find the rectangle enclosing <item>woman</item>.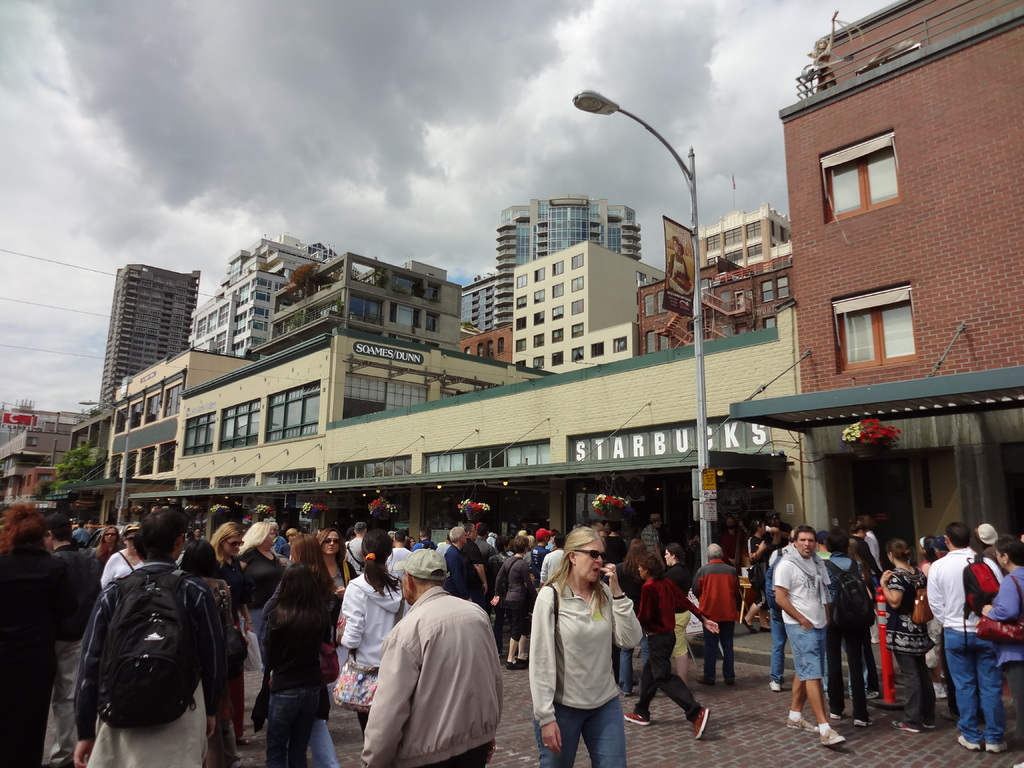
bbox(405, 535, 415, 551).
